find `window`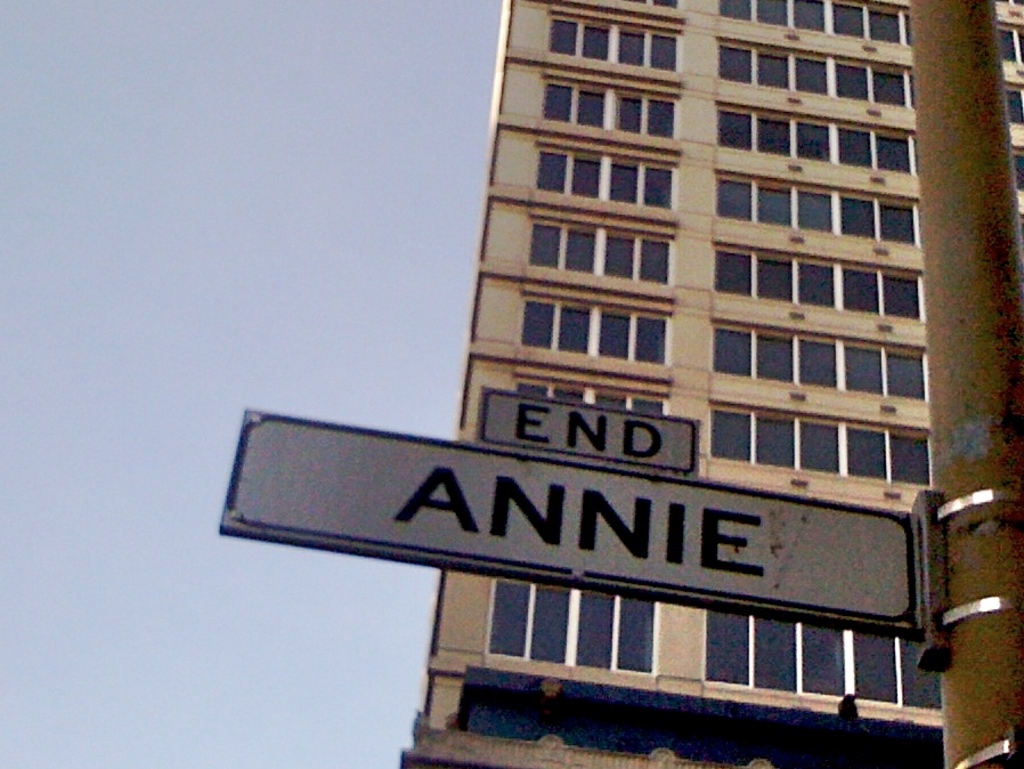
l=1014, t=149, r=1023, b=192
